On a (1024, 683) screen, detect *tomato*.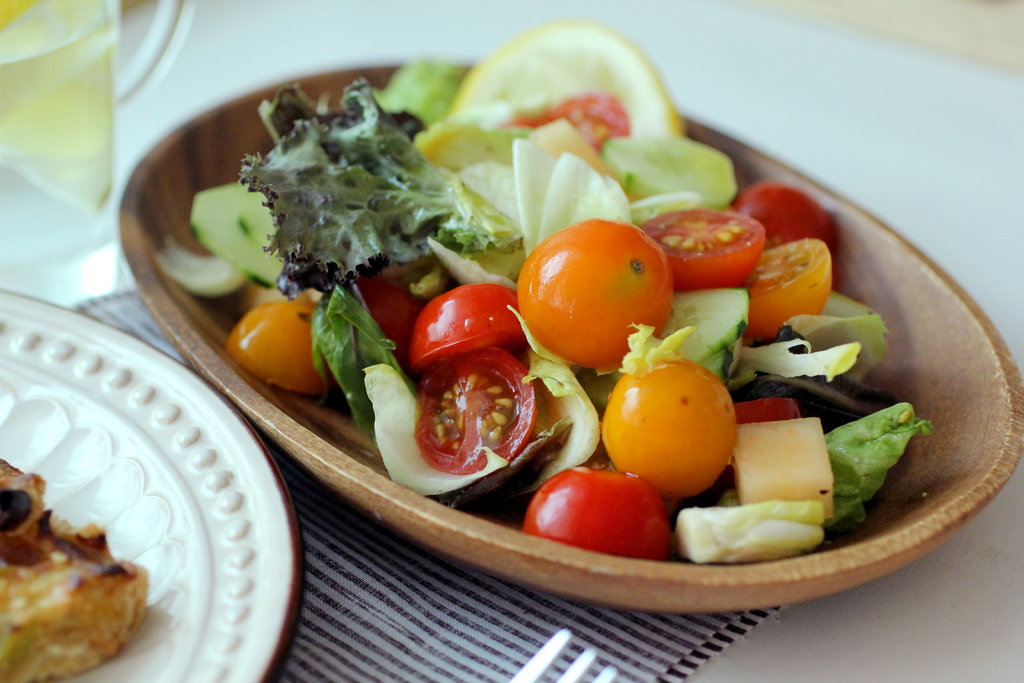
crop(735, 178, 836, 259).
